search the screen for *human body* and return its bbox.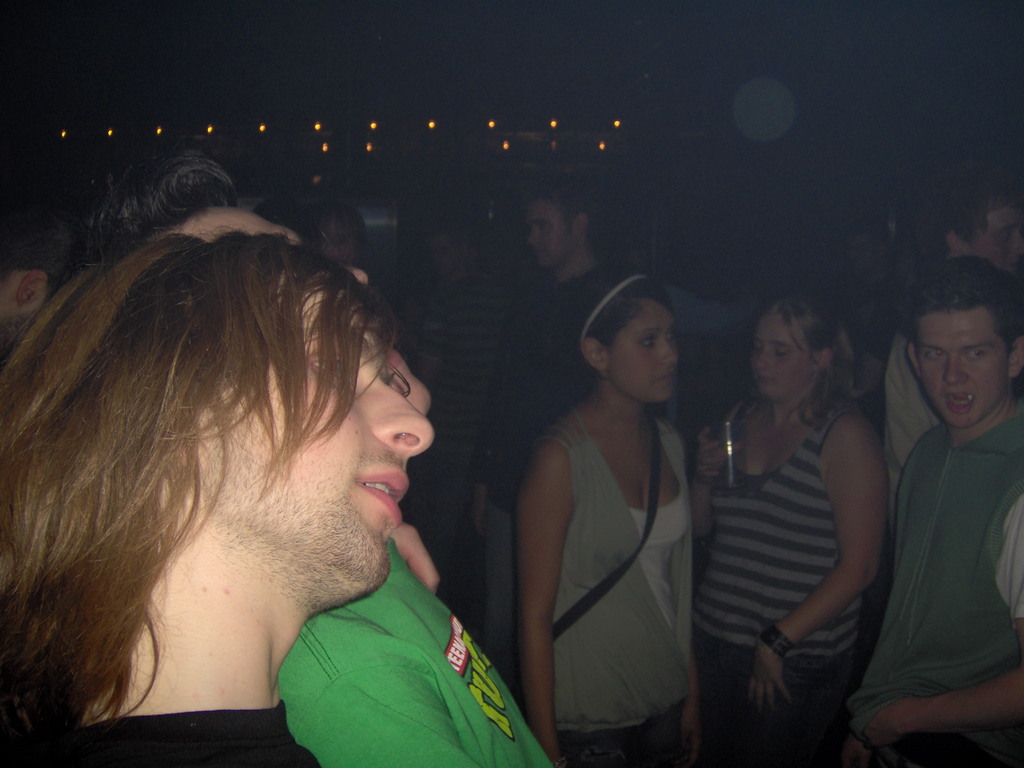
Found: 686,385,895,767.
